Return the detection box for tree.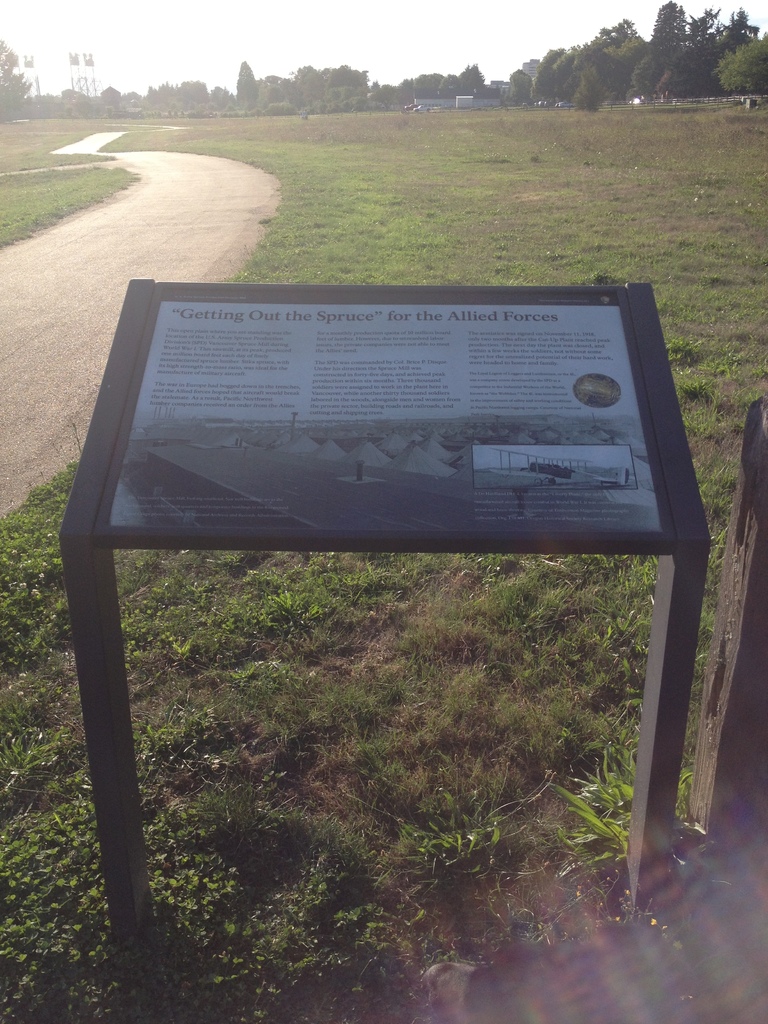
[445, 61, 491, 95].
